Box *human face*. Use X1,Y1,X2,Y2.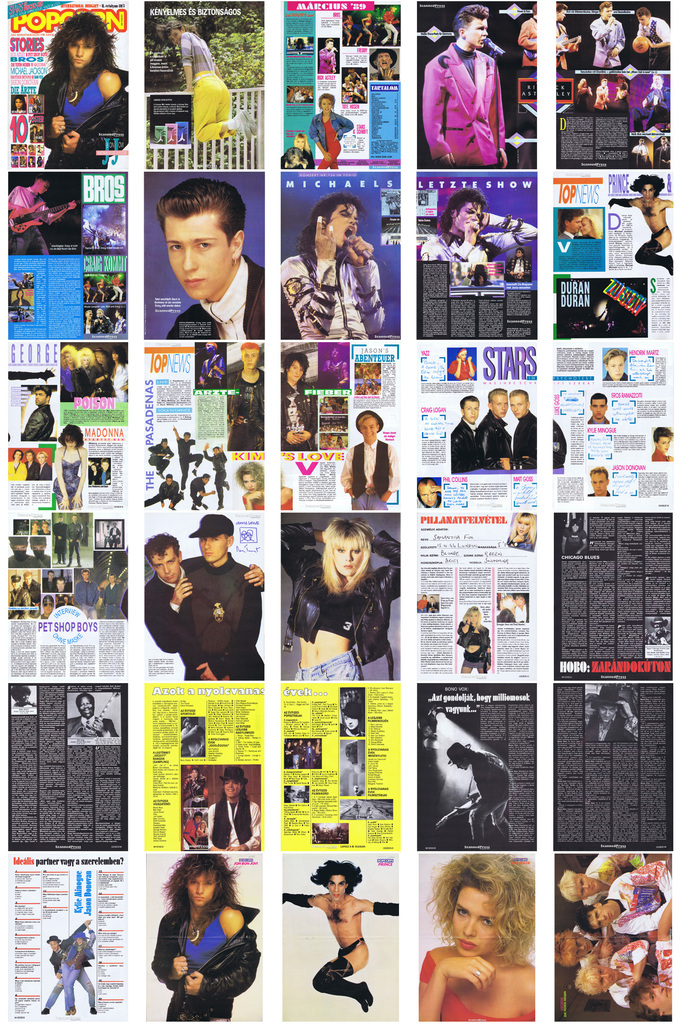
65,38,100,73.
